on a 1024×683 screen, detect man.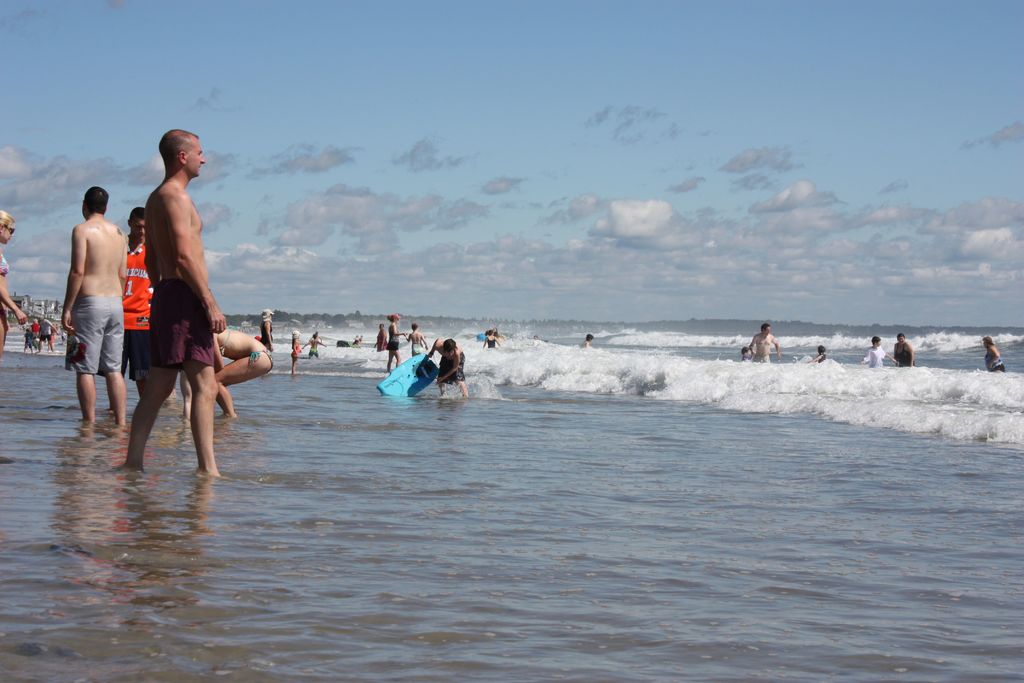
box(100, 207, 157, 415).
